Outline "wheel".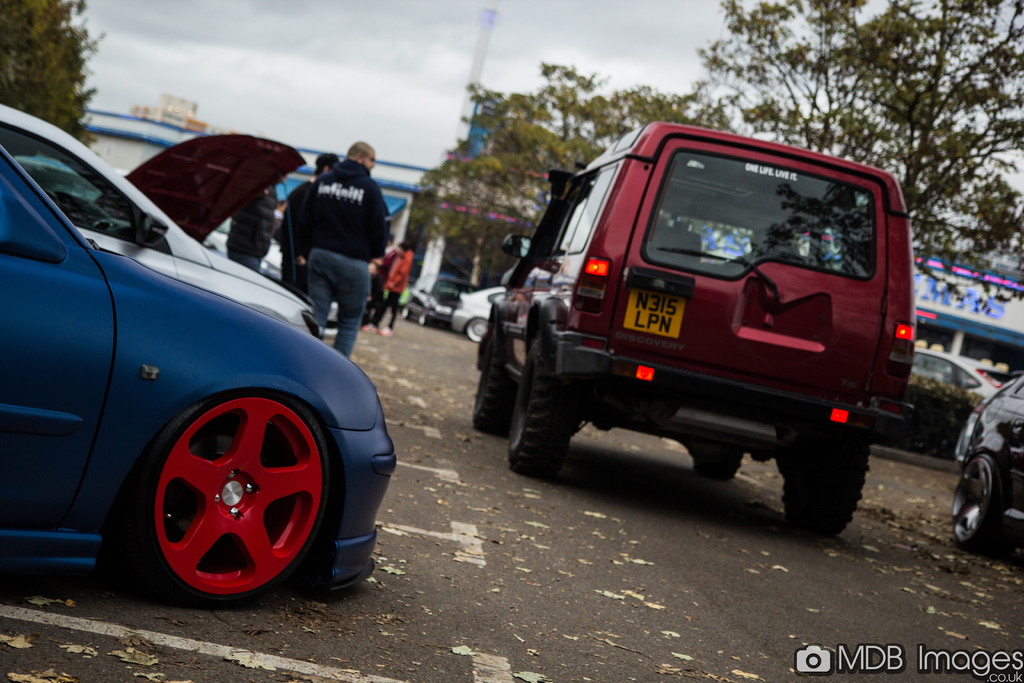
Outline: bbox(471, 329, 520, 439).
